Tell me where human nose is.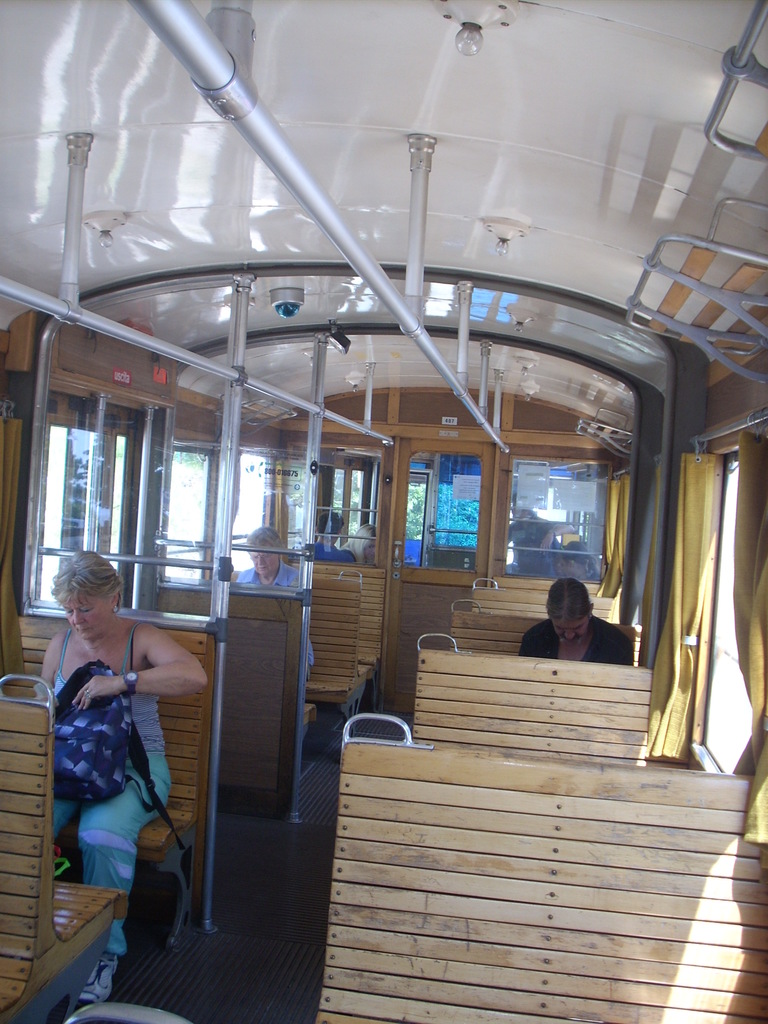
human nose is at locate(560, 625, 577, 643).
